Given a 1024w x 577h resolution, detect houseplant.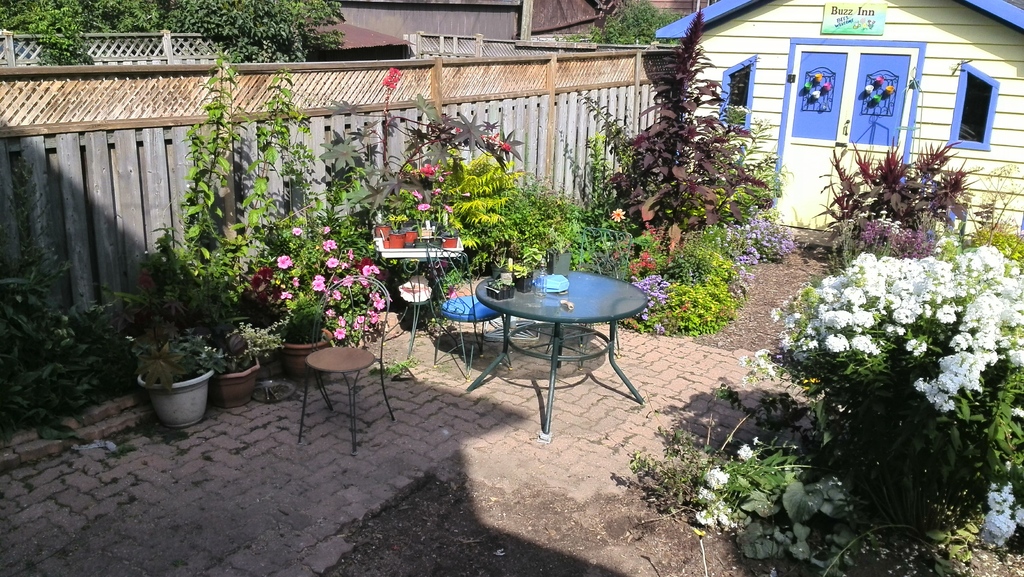
314,62,535,246.
